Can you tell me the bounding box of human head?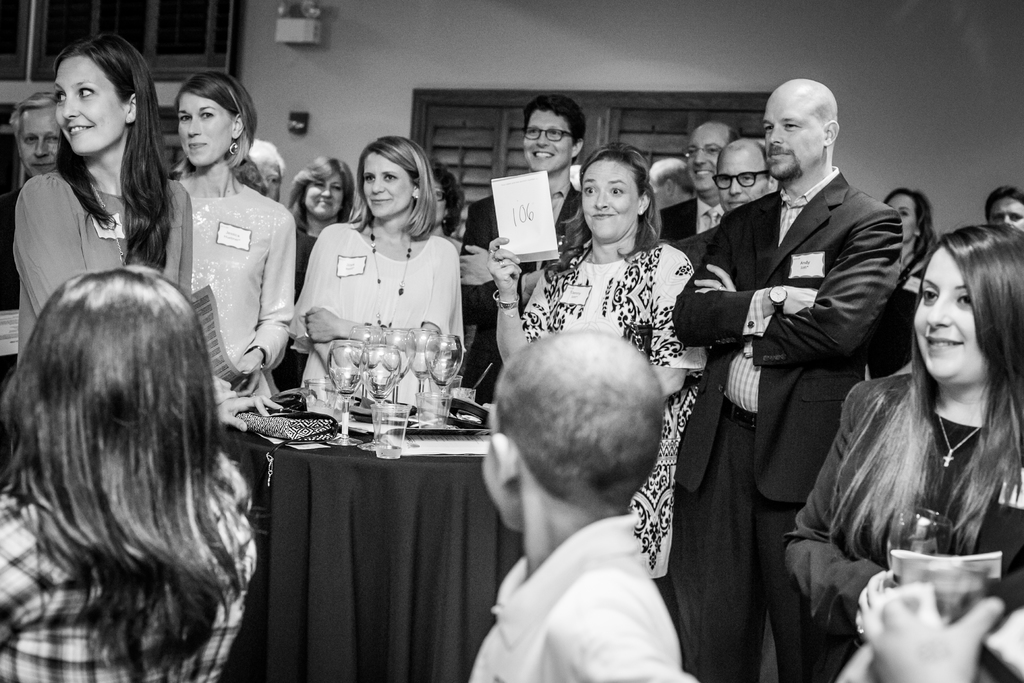
712,143,774,208.
